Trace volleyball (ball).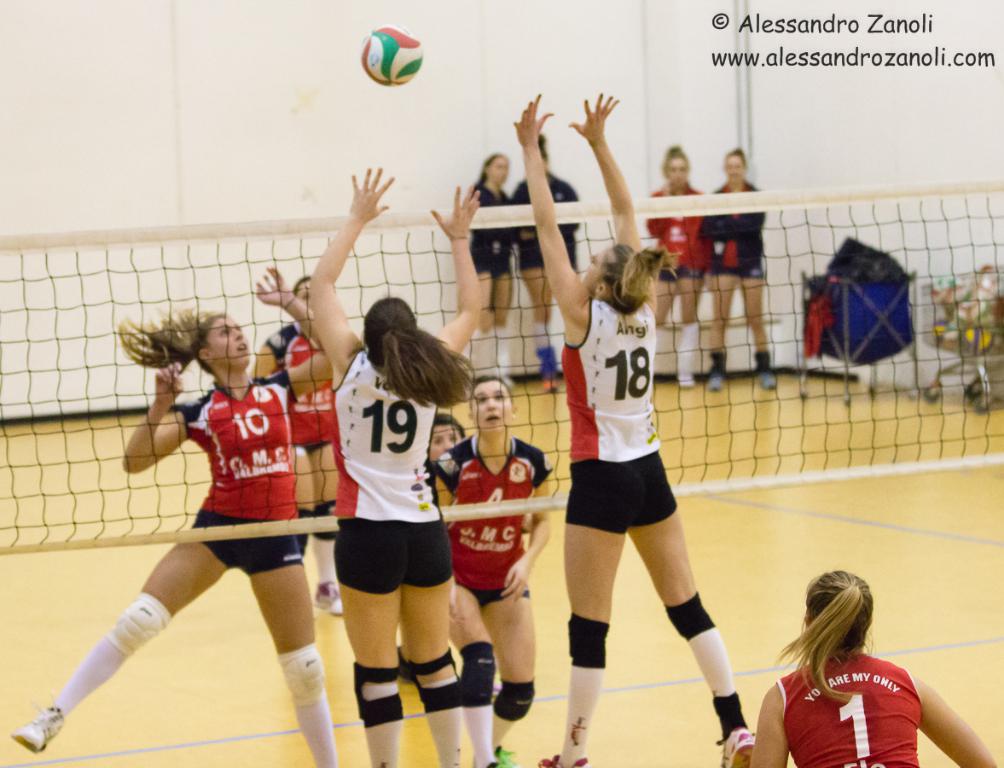
Traced to [360,21,428,88].
